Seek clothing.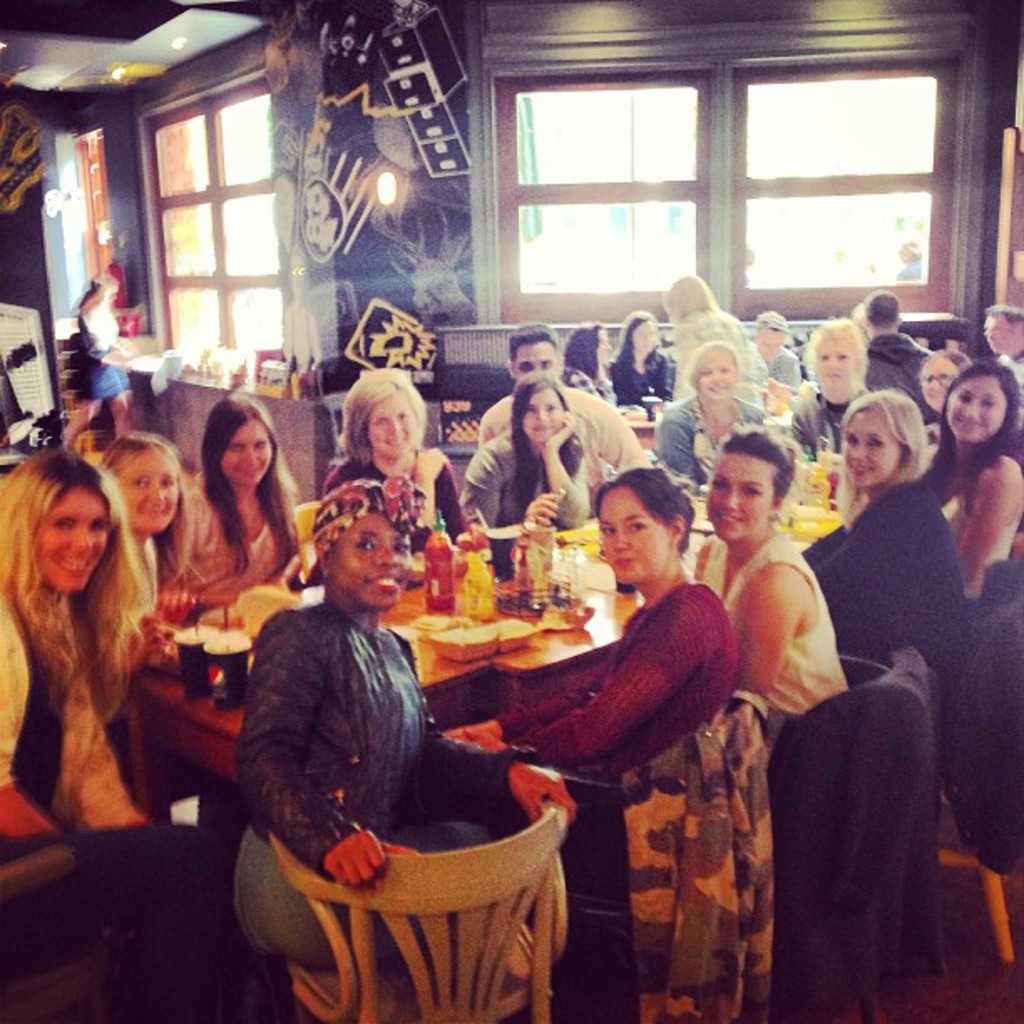
455/432/592/576.
